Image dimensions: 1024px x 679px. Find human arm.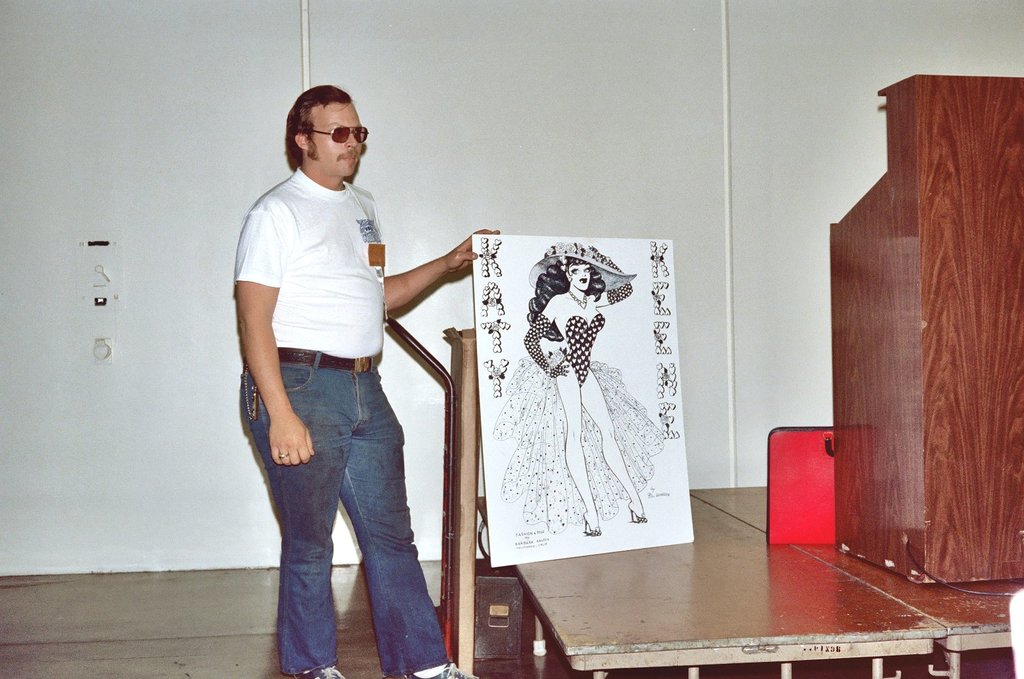
<bbox>372, 242, 480, 325</bbox>.
